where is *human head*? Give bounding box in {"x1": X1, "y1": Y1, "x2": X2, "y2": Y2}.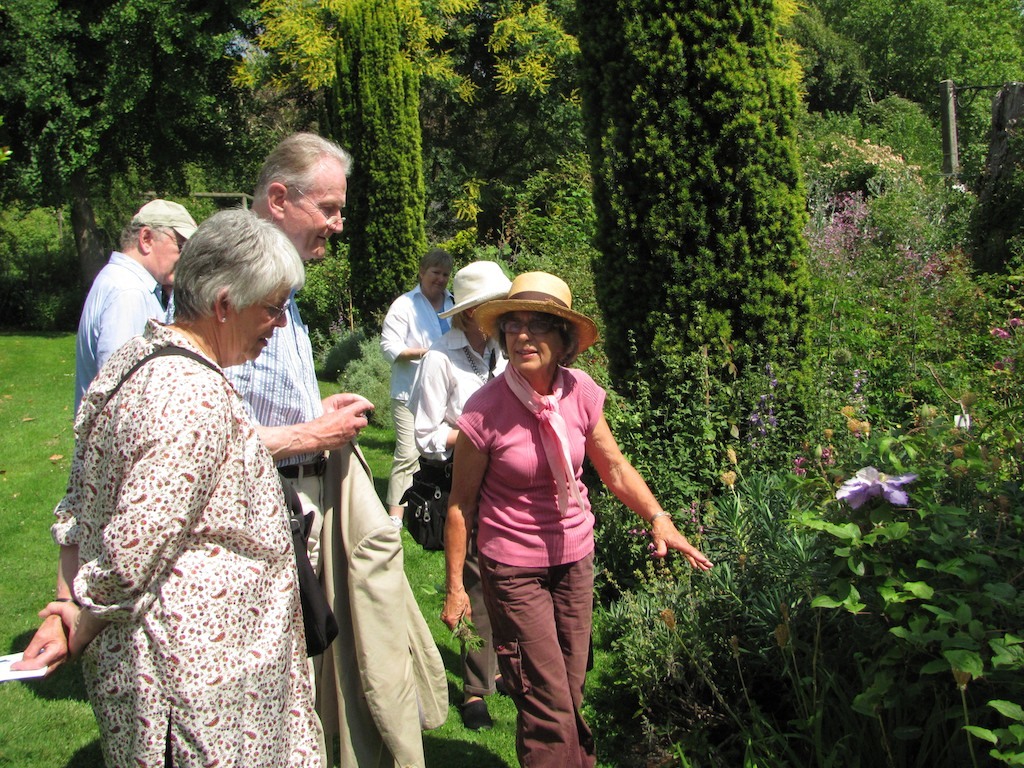
{"x1": 505, "y1": 273, "x2": 571, "y2": 374}.
